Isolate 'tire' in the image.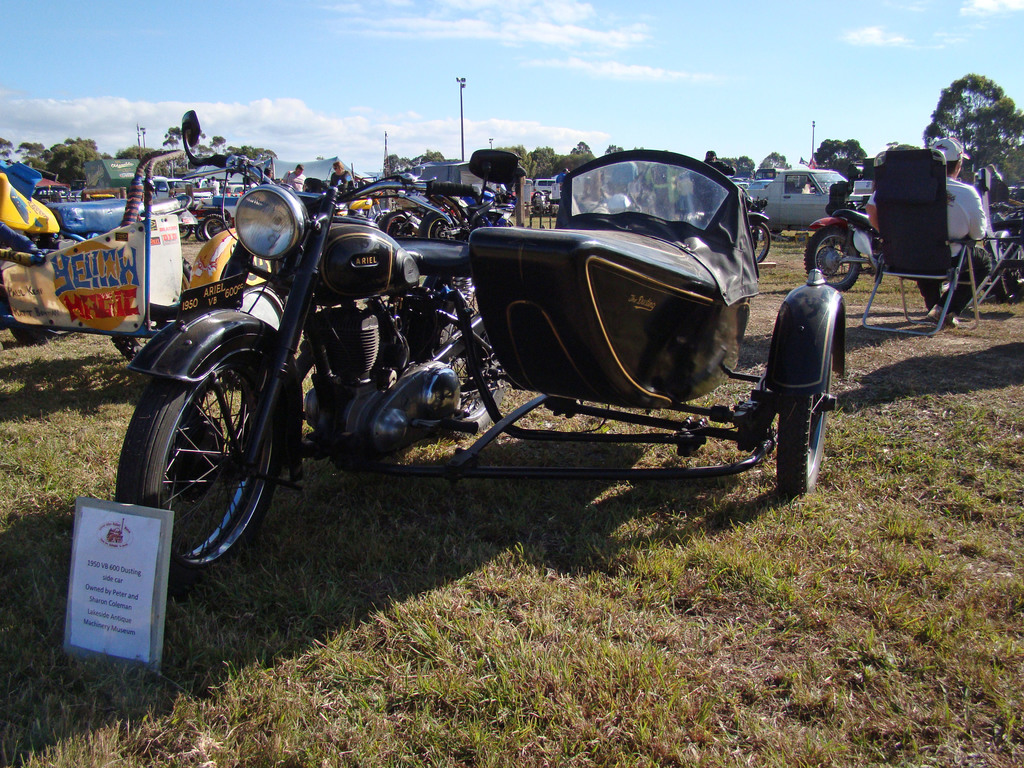
Isolated region: Rect(541, 191, 550, 200).
